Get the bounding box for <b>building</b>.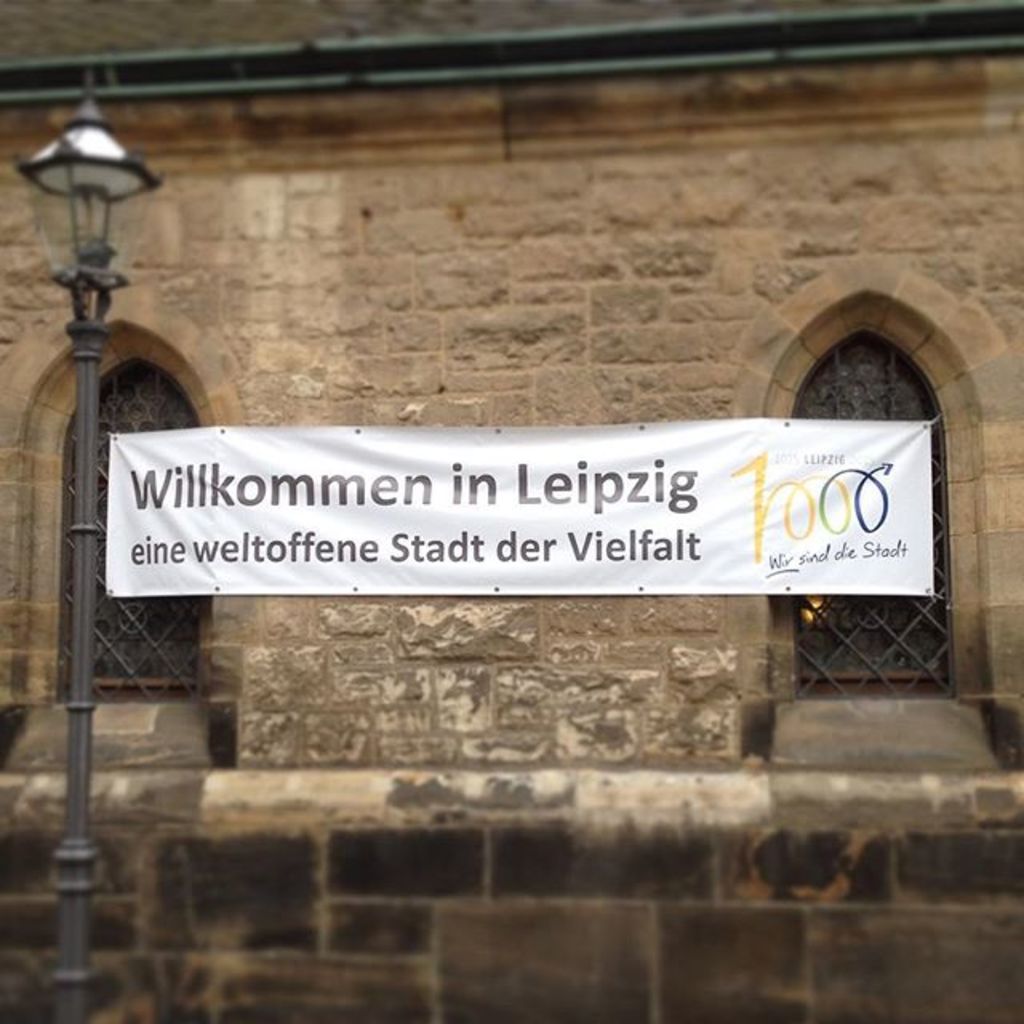
(left=0, top=0, right=1022, bottom=1022).
